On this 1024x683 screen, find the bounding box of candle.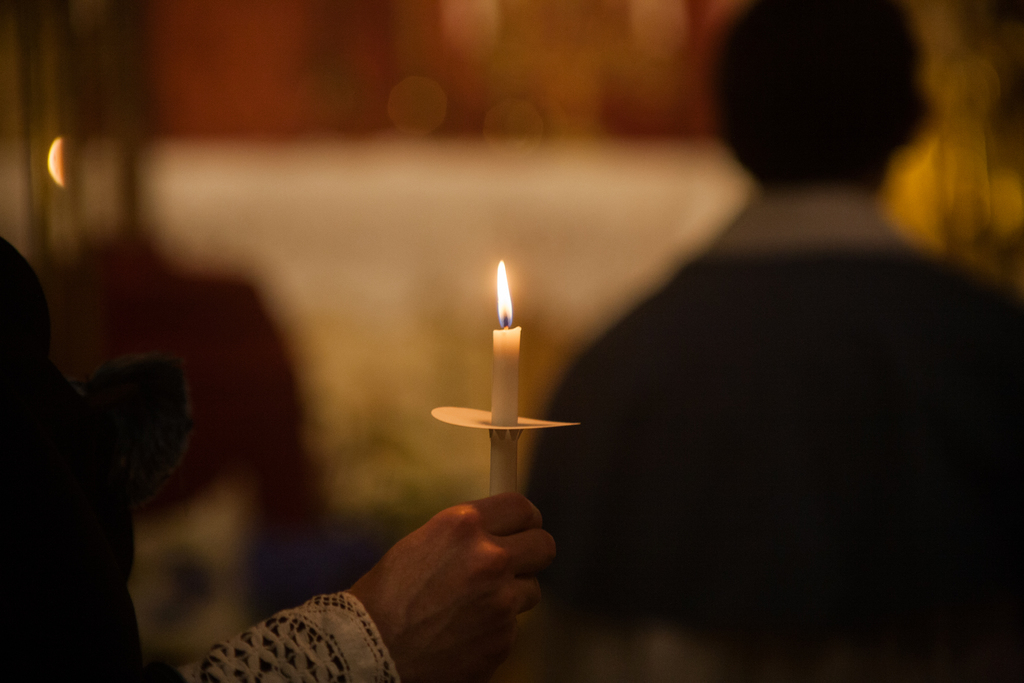
Bounding box: crop(490, 260, 517, 498).
